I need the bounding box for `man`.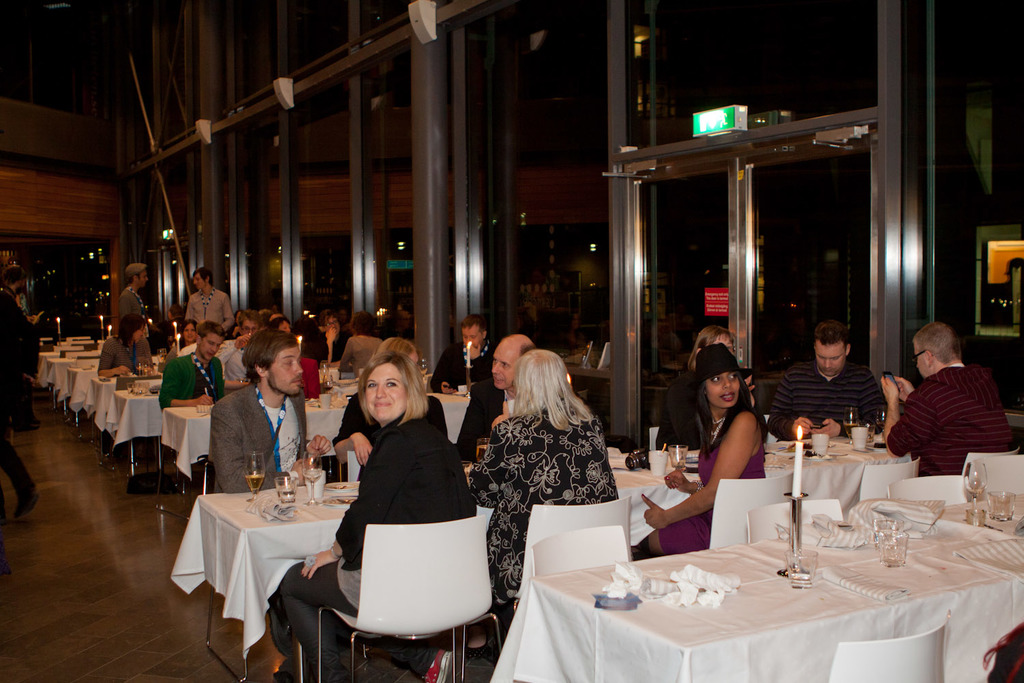
Here it is: [left=770, top=320, right=890, bottom=451].
